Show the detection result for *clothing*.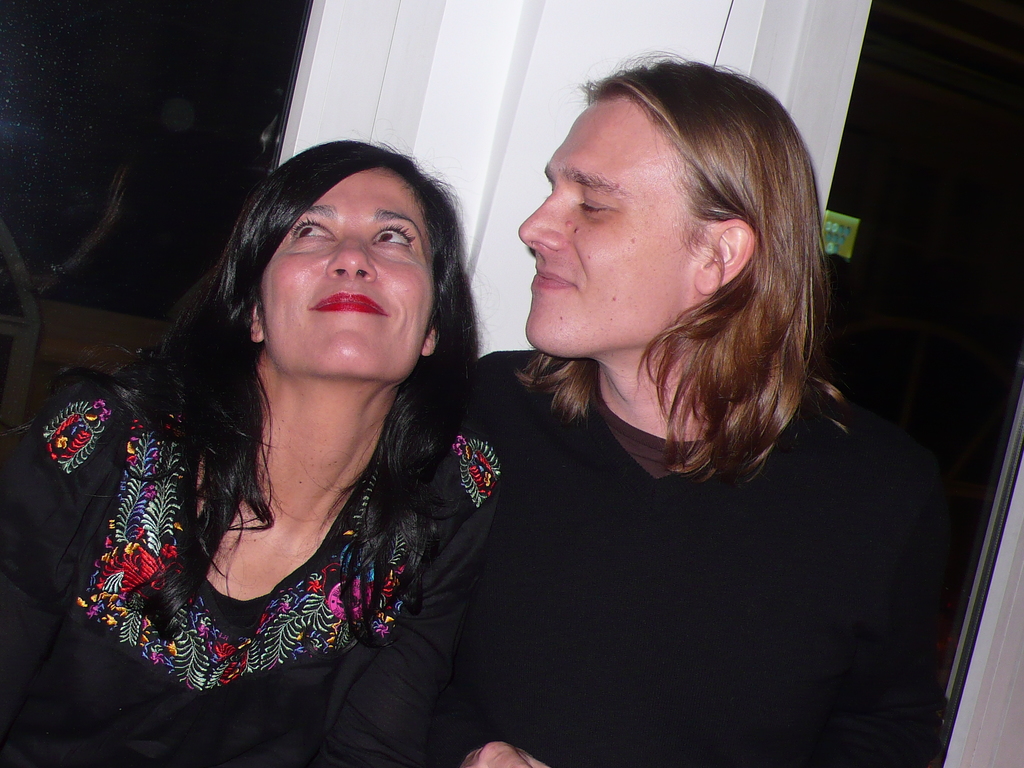
pyautogui.locateOnScreen(0, 383, 513, 767).
